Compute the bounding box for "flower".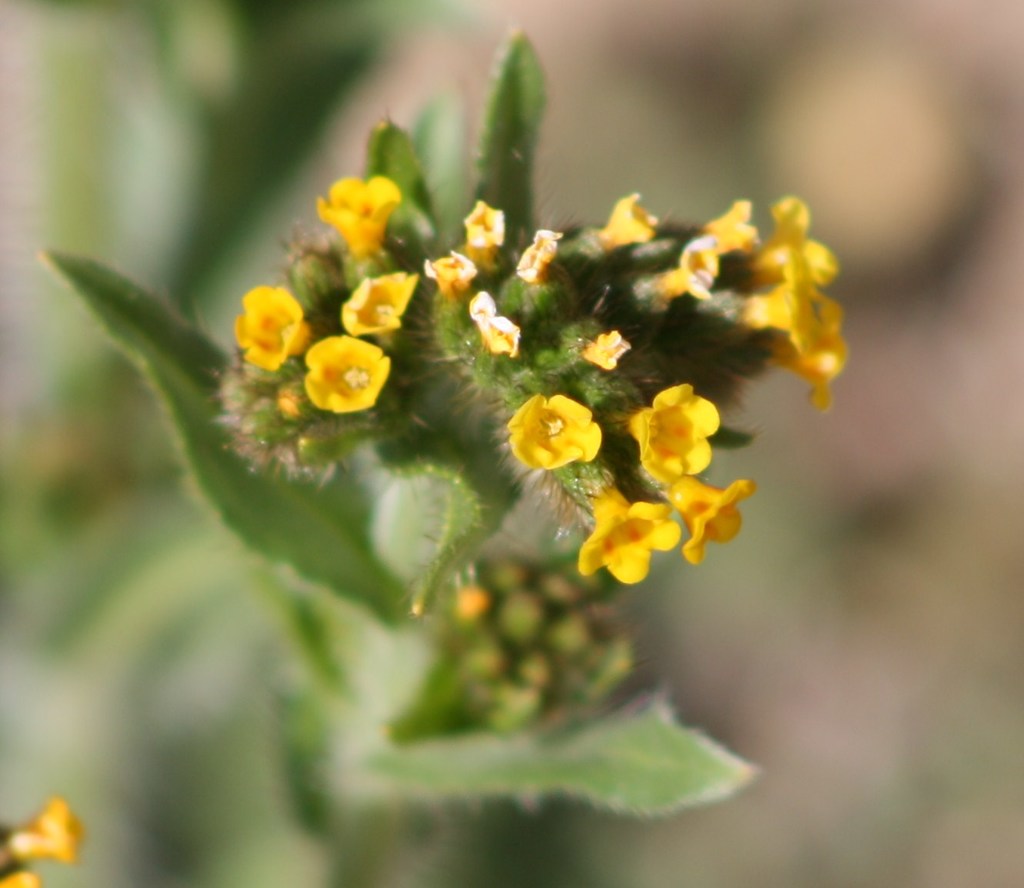
307/334/403/416.
